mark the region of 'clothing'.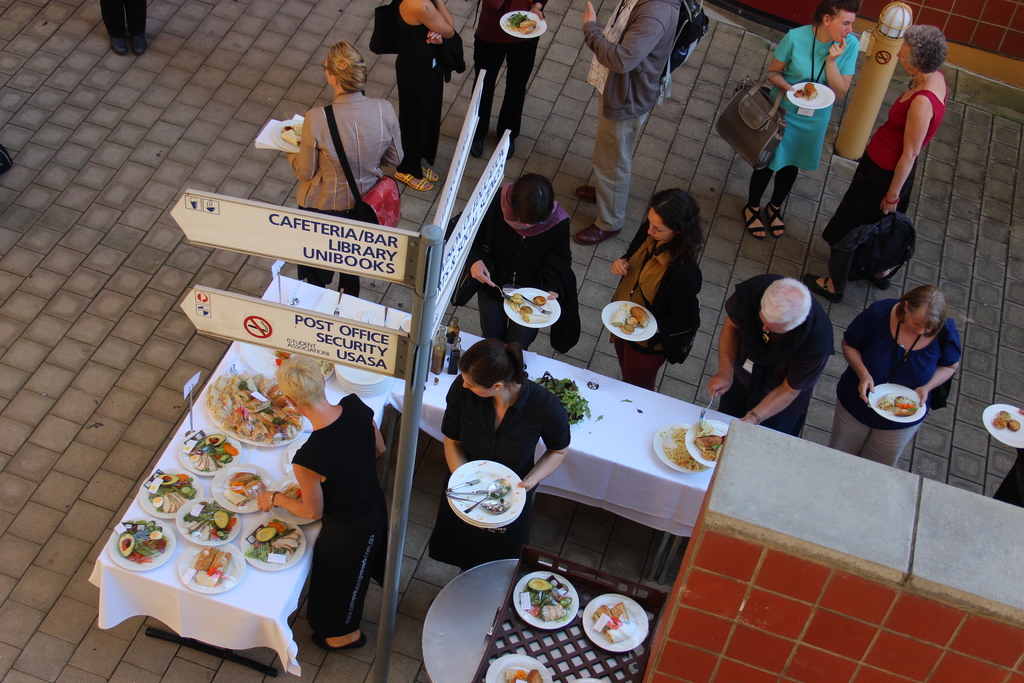
Region: 443, 183, 591, 360.
